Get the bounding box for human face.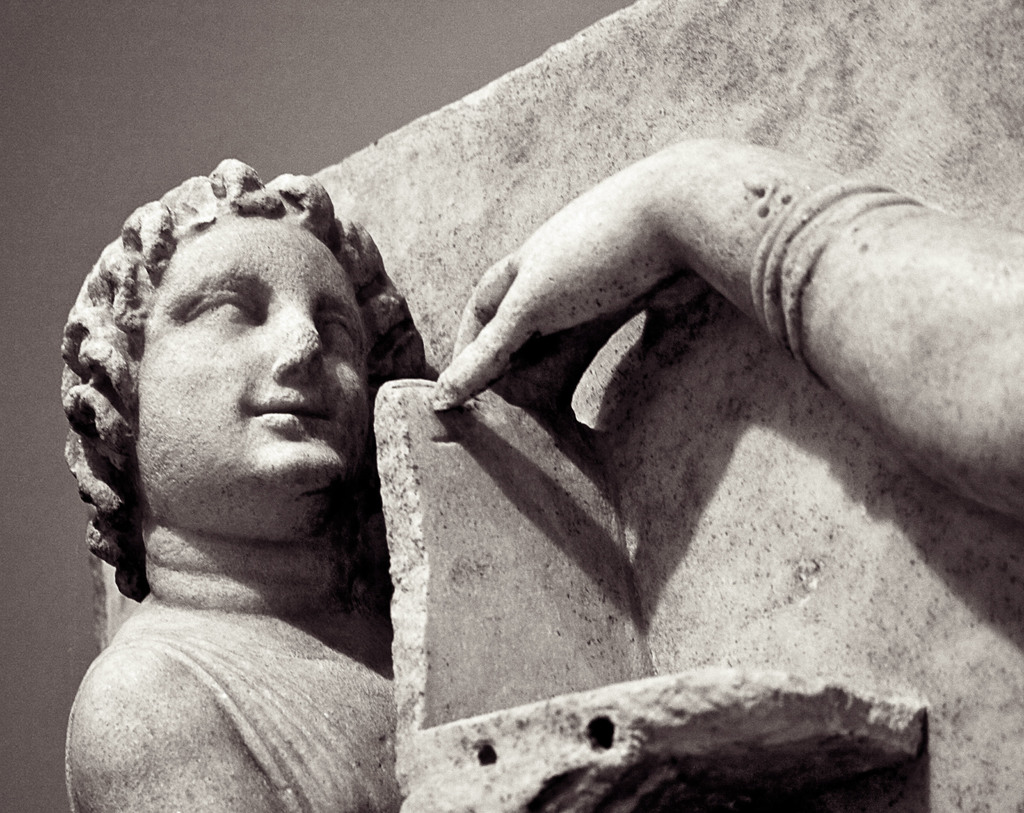
{"left": 134, "top": 219, "right": 365, "bottom": 473}.
